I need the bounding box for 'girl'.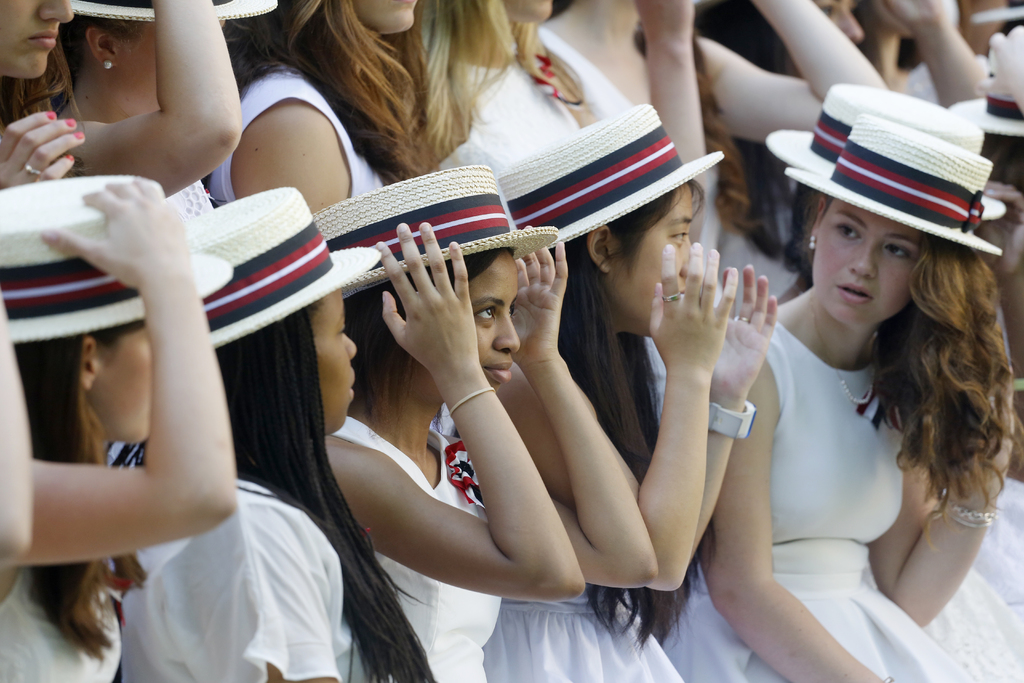
Here it is: [56,1,280,199].
